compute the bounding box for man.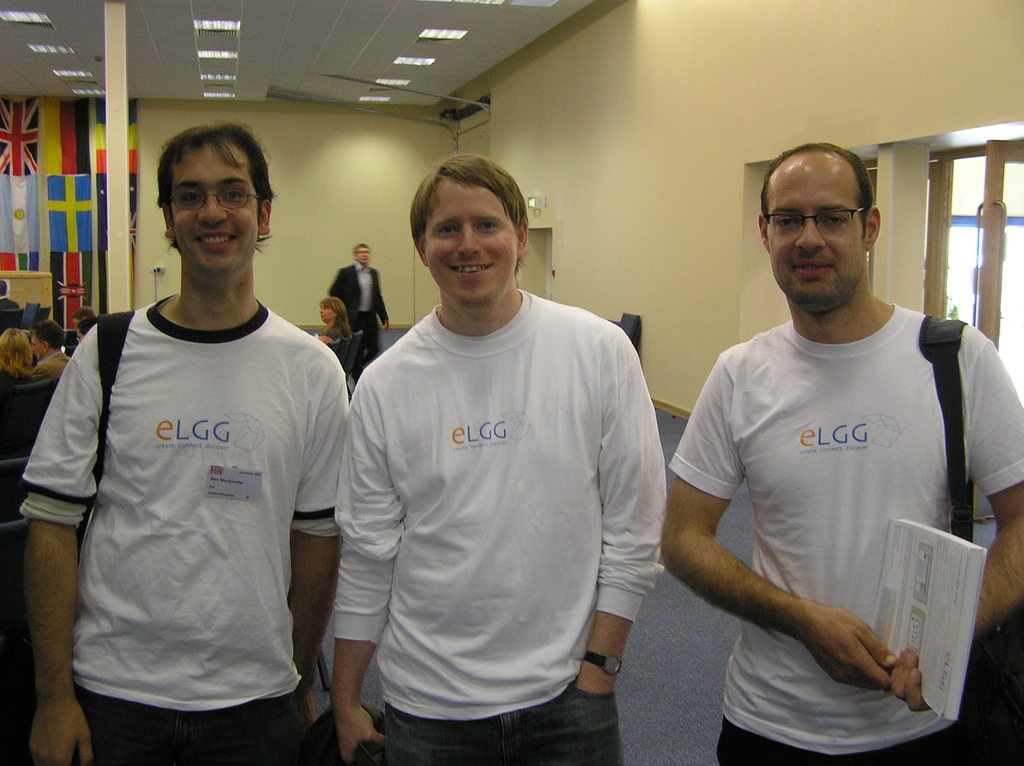
pyautogui.locateOnScreen(660, 140, 1023, 765).
